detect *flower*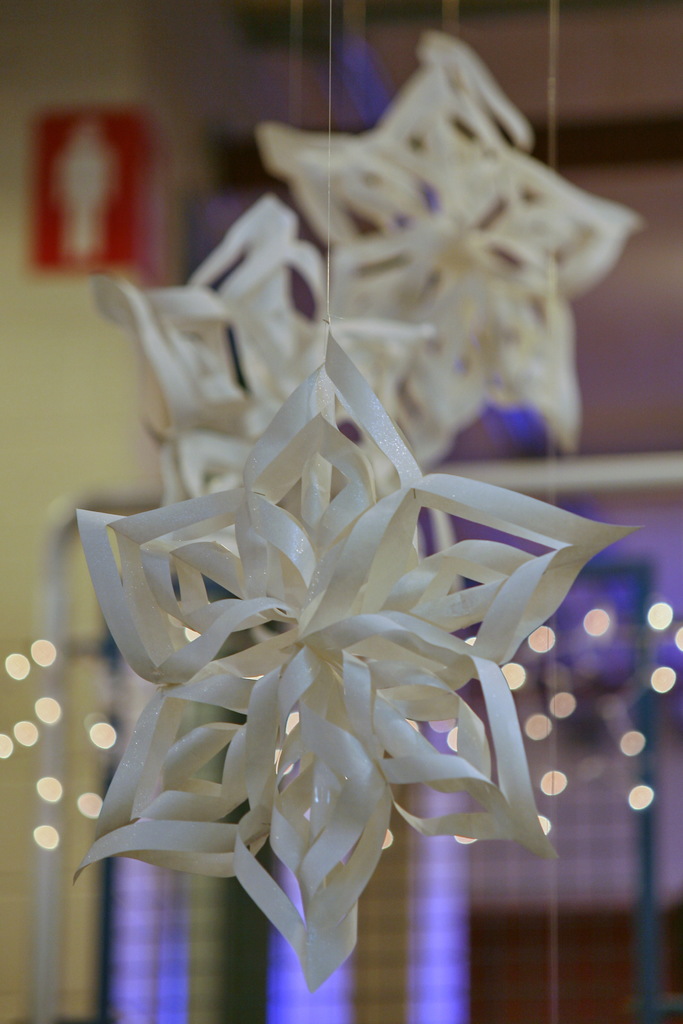
[x1=252, y1=32, x2=647, y2=457]
